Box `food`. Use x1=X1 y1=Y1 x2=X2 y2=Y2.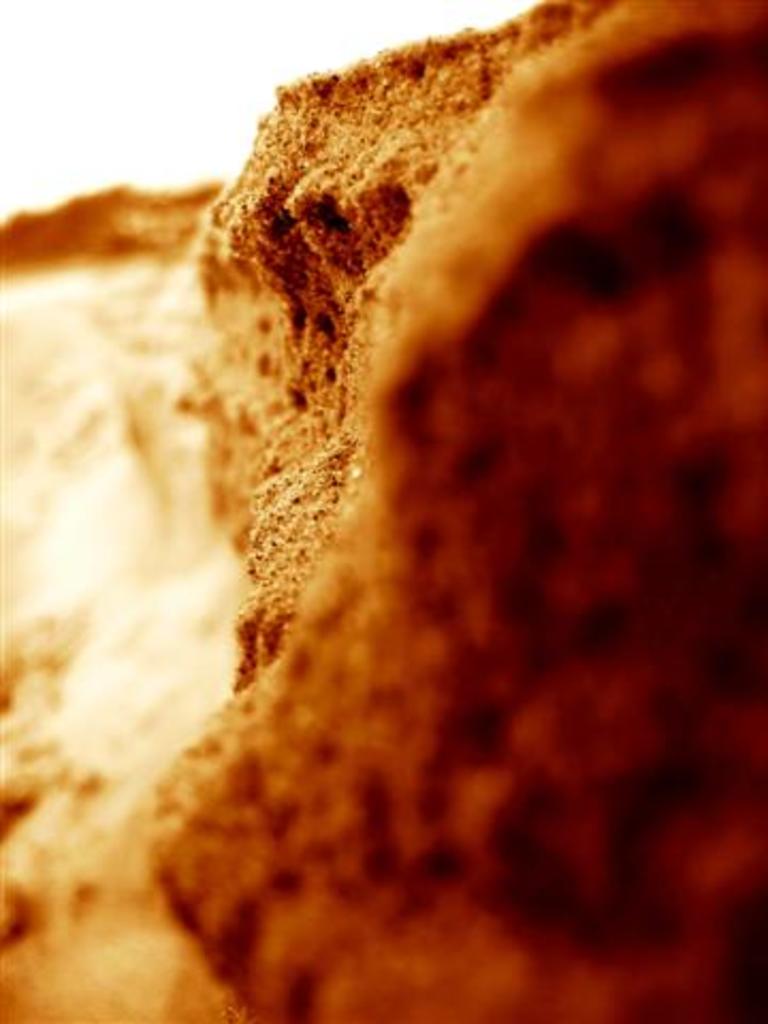
x1=26 y1=30 x2=764 y2=992.
